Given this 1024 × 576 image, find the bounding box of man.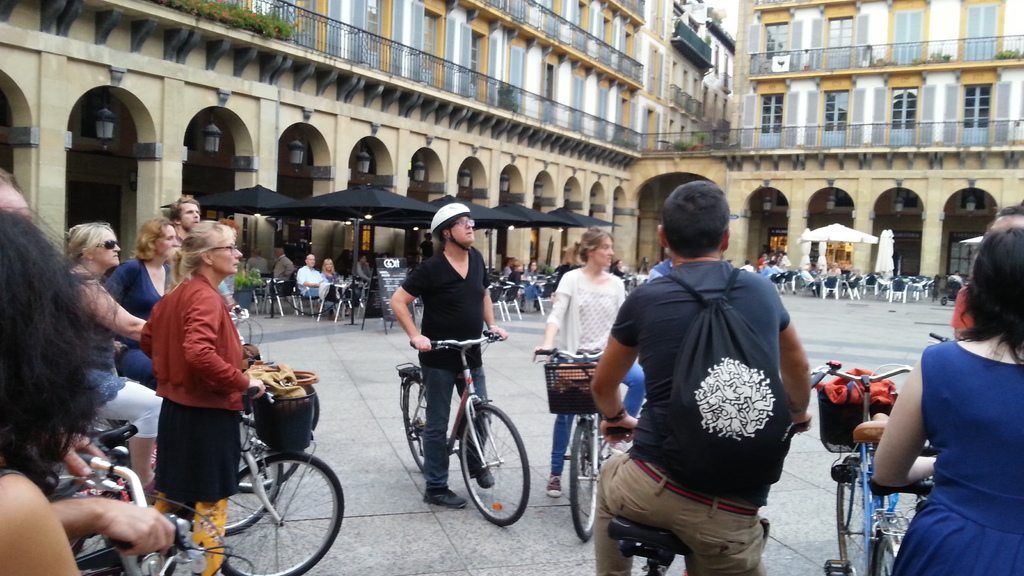
bbox=(600, 192, 814, 567).
